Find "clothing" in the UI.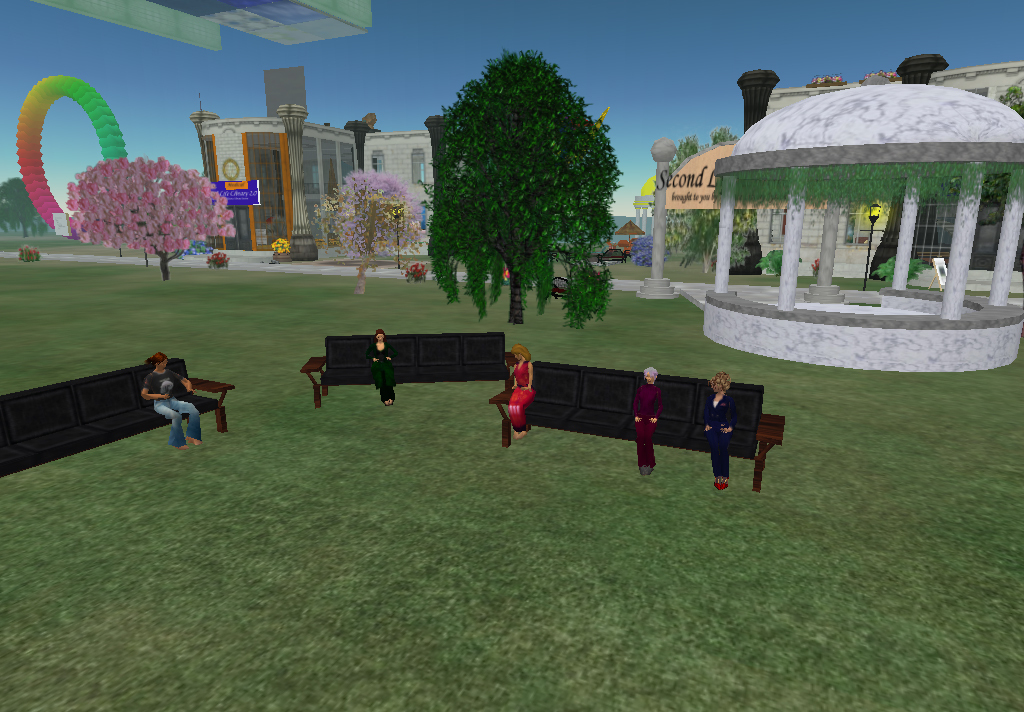
UI element at (left=146, top=369, right=203, bottom=450).
